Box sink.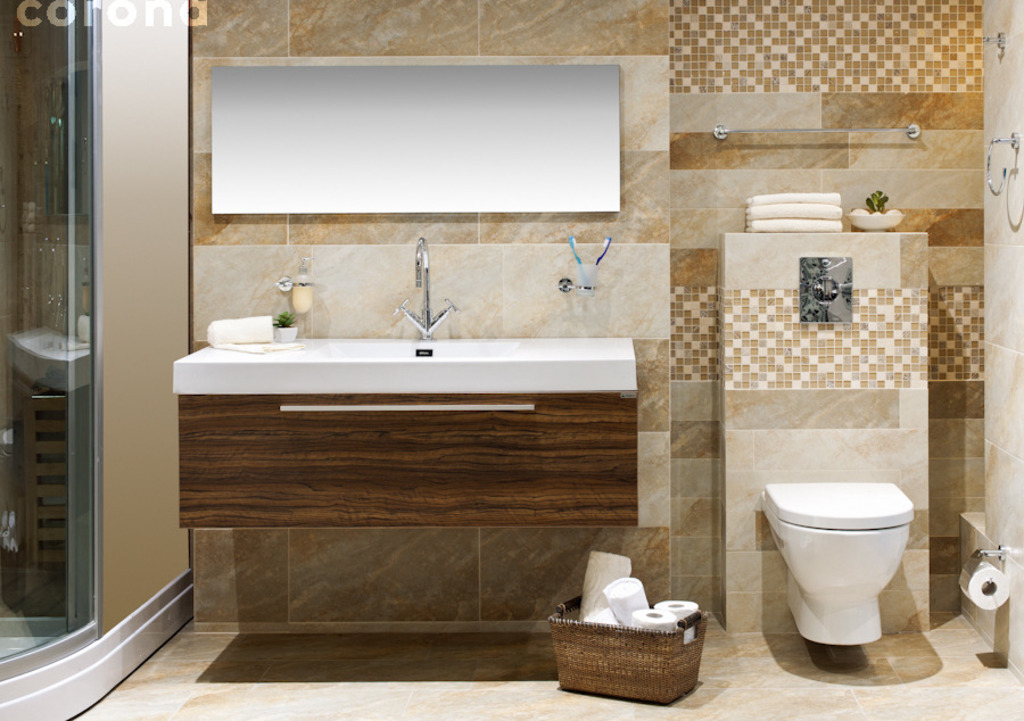
316/242/525/393.
